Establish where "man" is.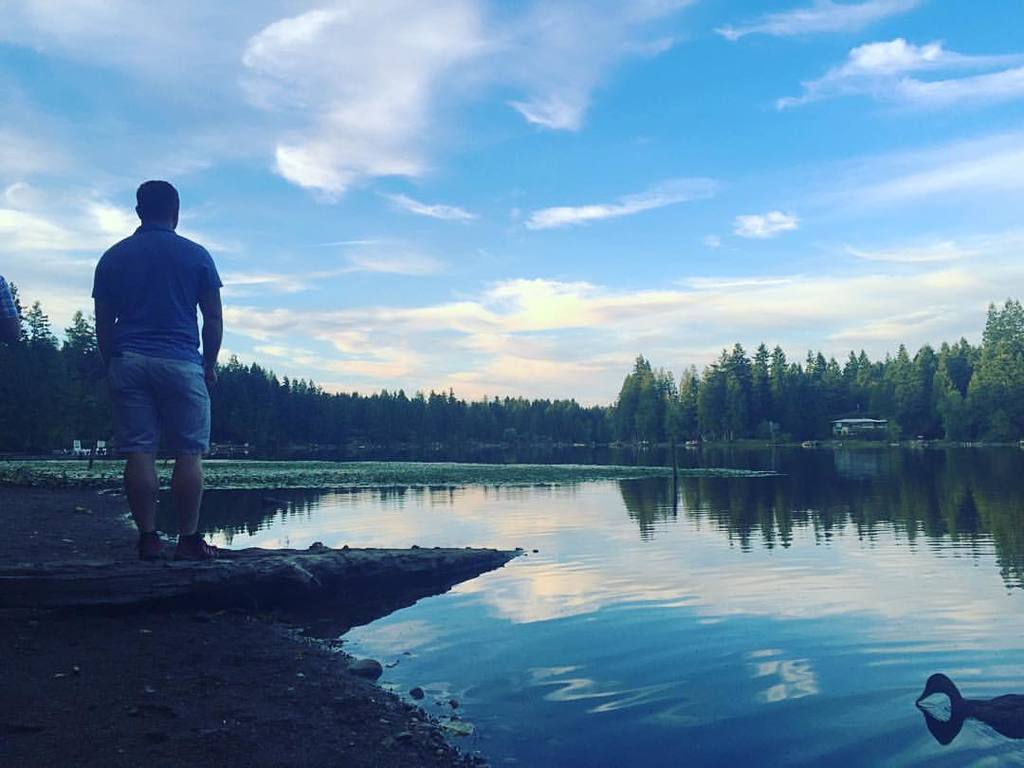
Established at bbox(78, 169, 213, 540).
